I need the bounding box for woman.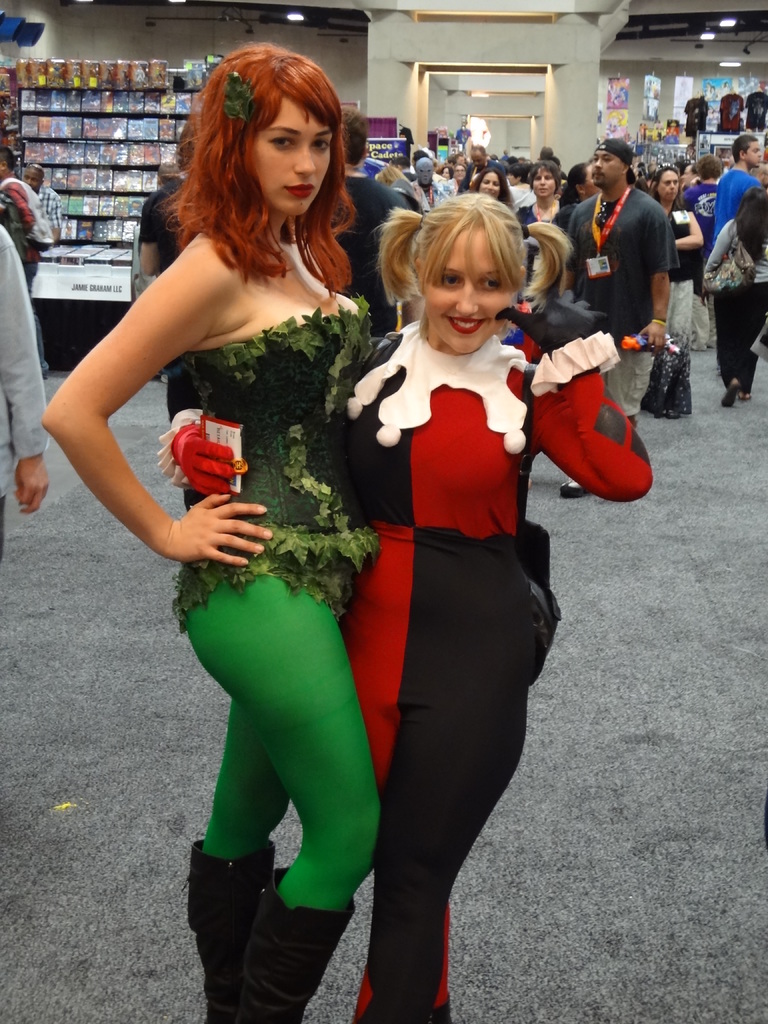
Here it is: <bbox>469, 168, 515, 208</bbox>.
